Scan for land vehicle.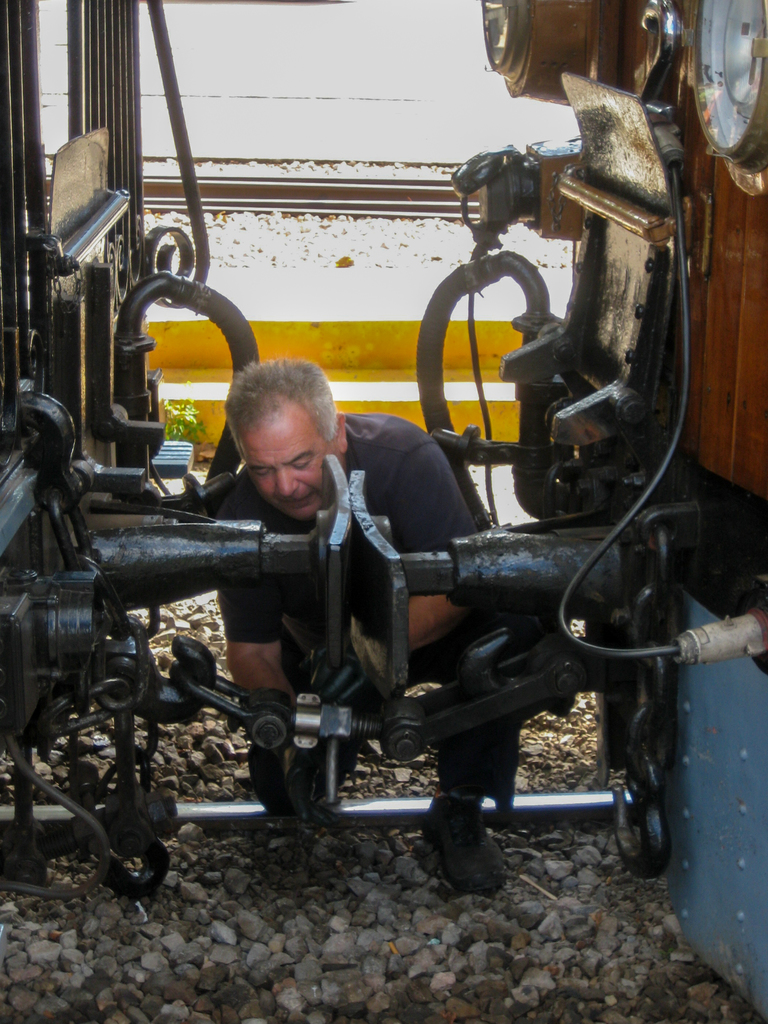
Scan result: left=0, top=0, right=767, bottom=1014.
